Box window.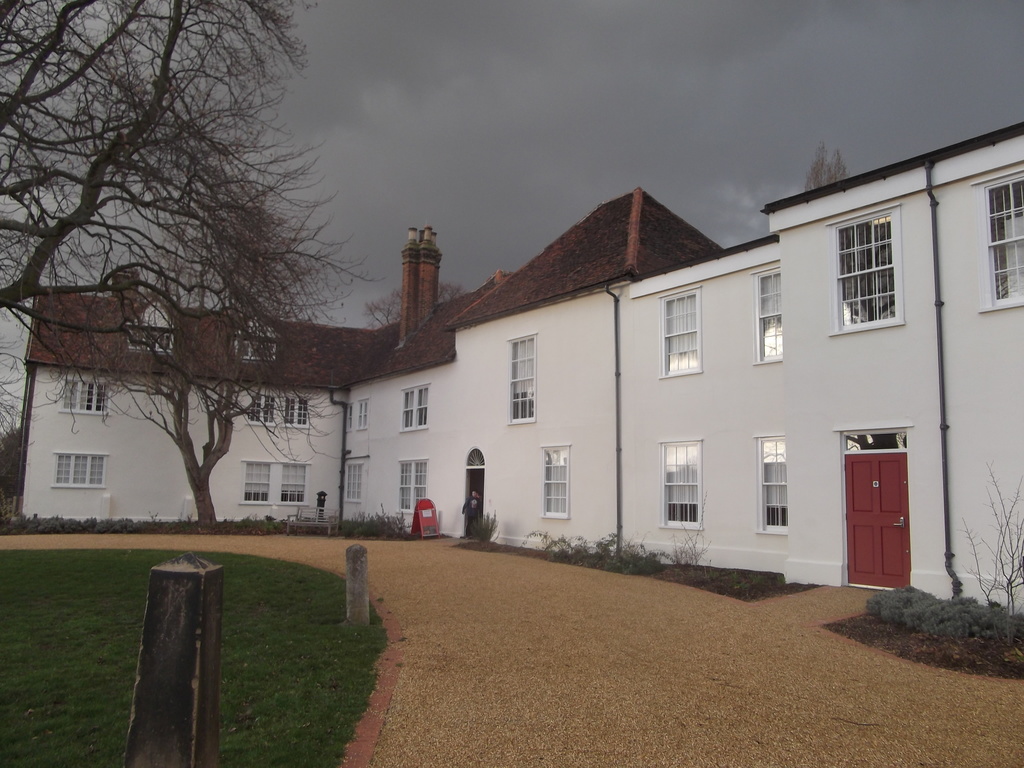
[left=355, top=399, right=369, bottom=429].
